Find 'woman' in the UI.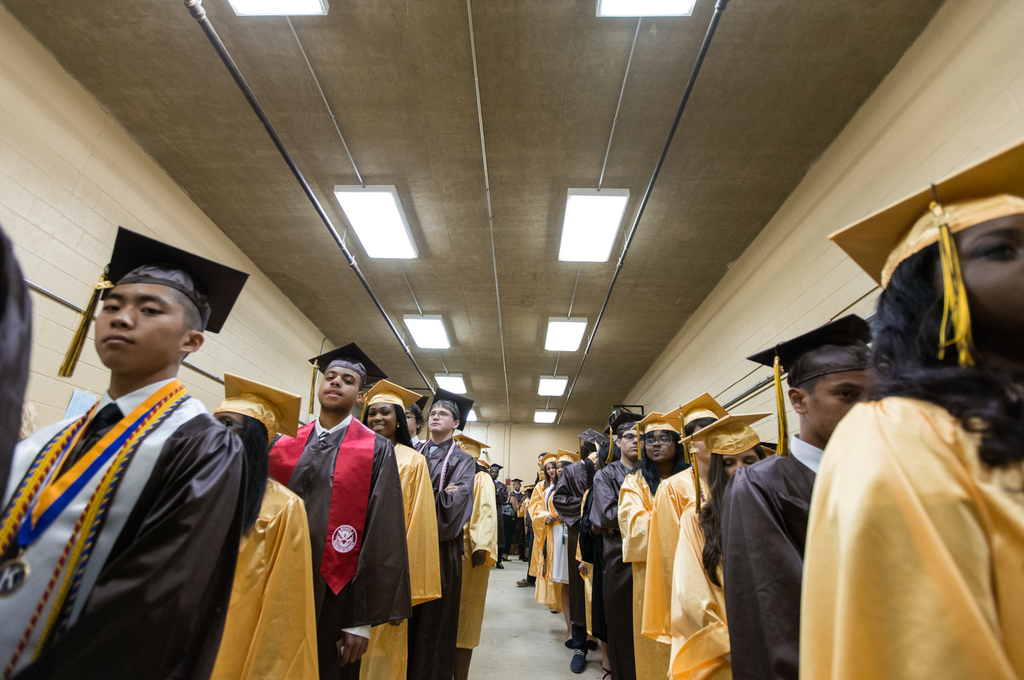
UI element at Rect(352, 376, 441, 679).
